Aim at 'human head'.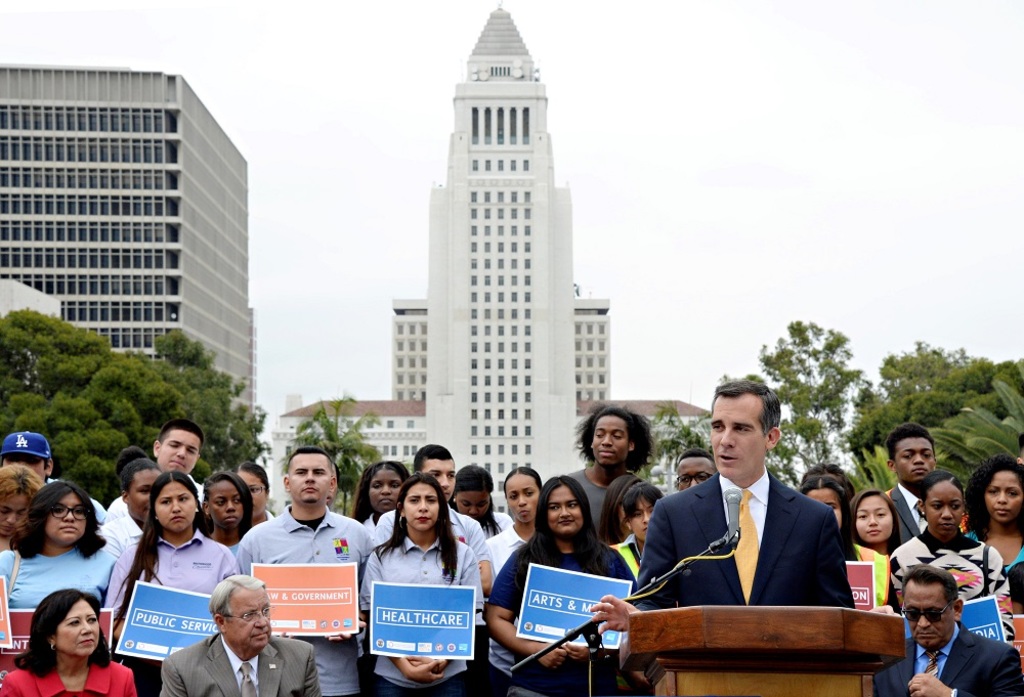
Aimed at bbox(203, 472, 255, 534).
